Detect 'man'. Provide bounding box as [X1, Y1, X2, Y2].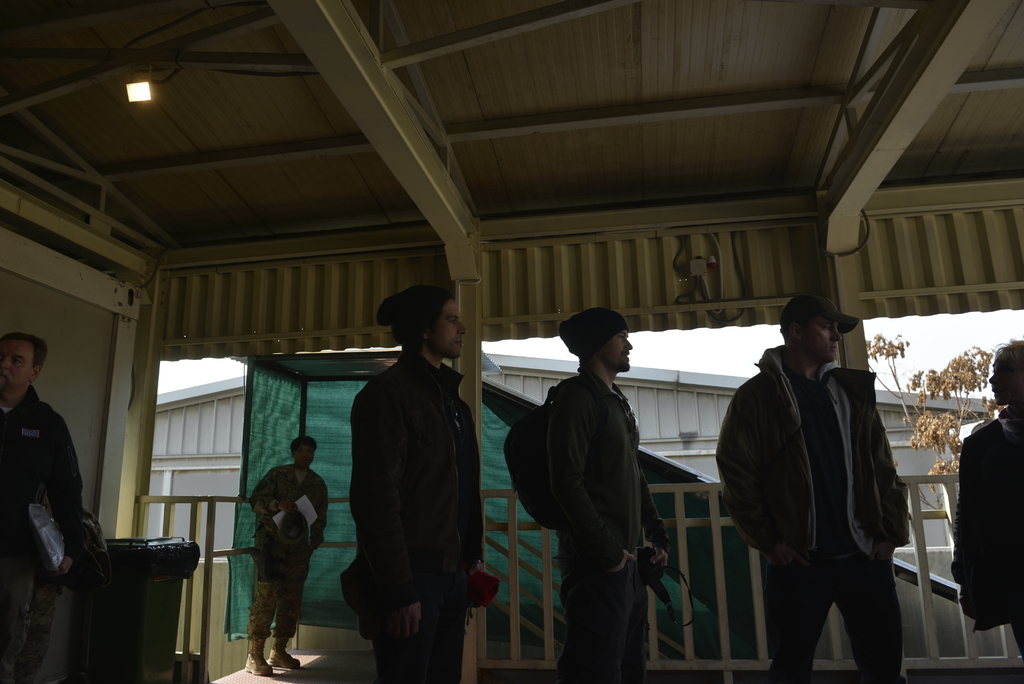
[543, 311, 672, 683].
